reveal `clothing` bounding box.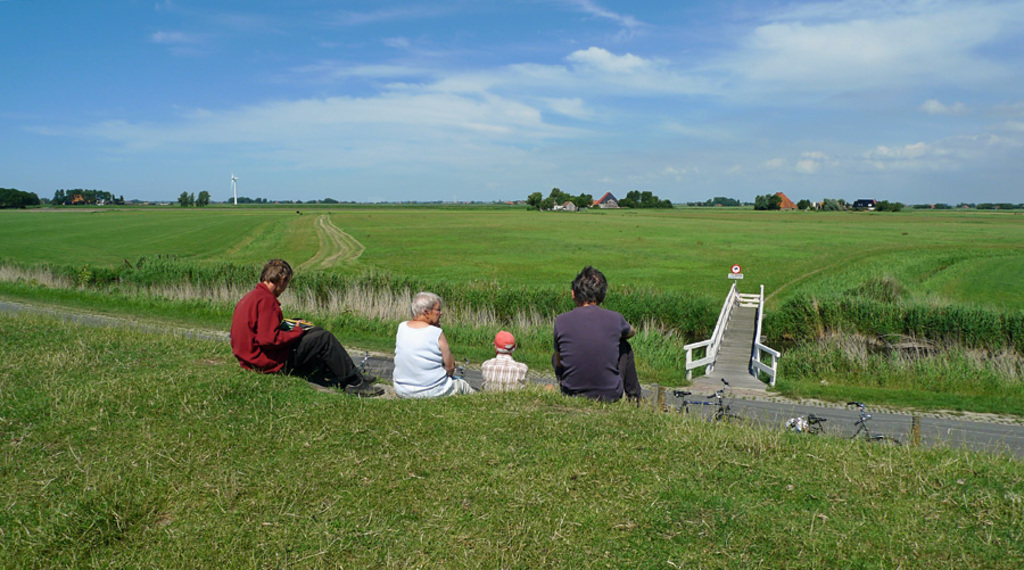
Revealed: left=548, top=294, right=654, bottom=407.
